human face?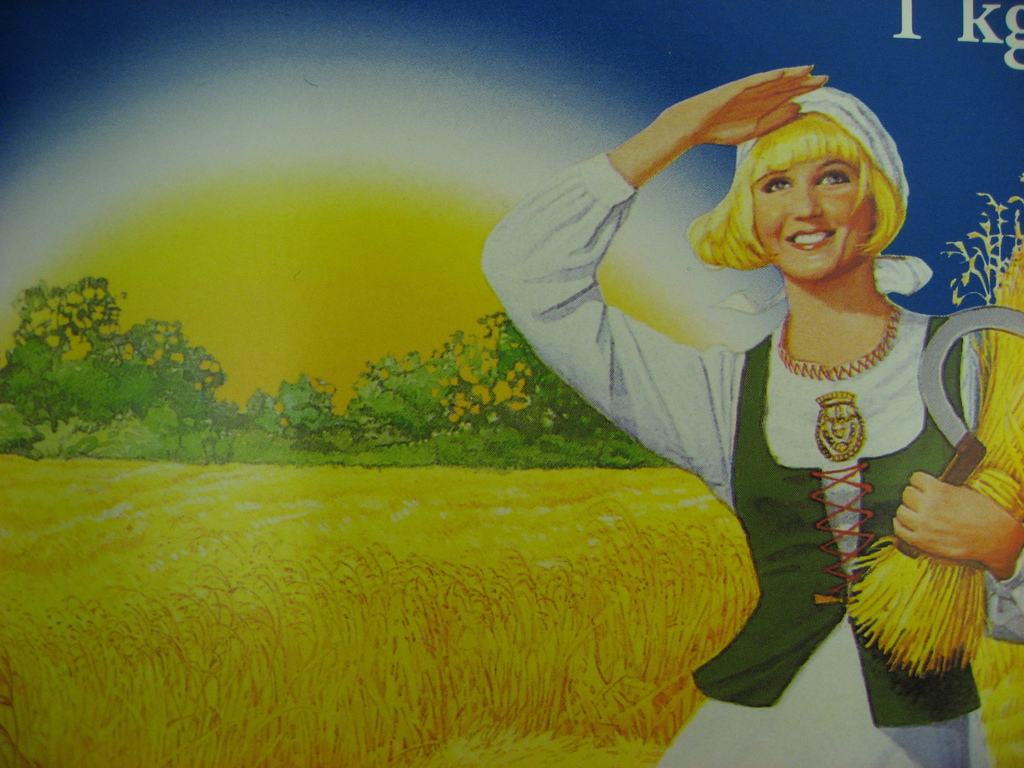
748:154:878:285
